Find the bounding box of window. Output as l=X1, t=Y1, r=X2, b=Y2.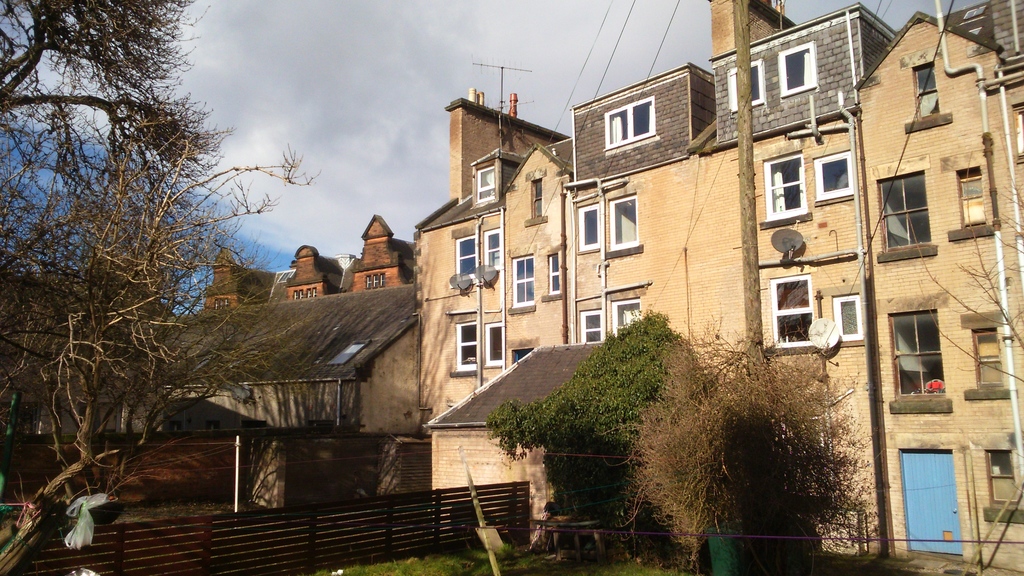
l=514, t=258, r=535, b=306.
